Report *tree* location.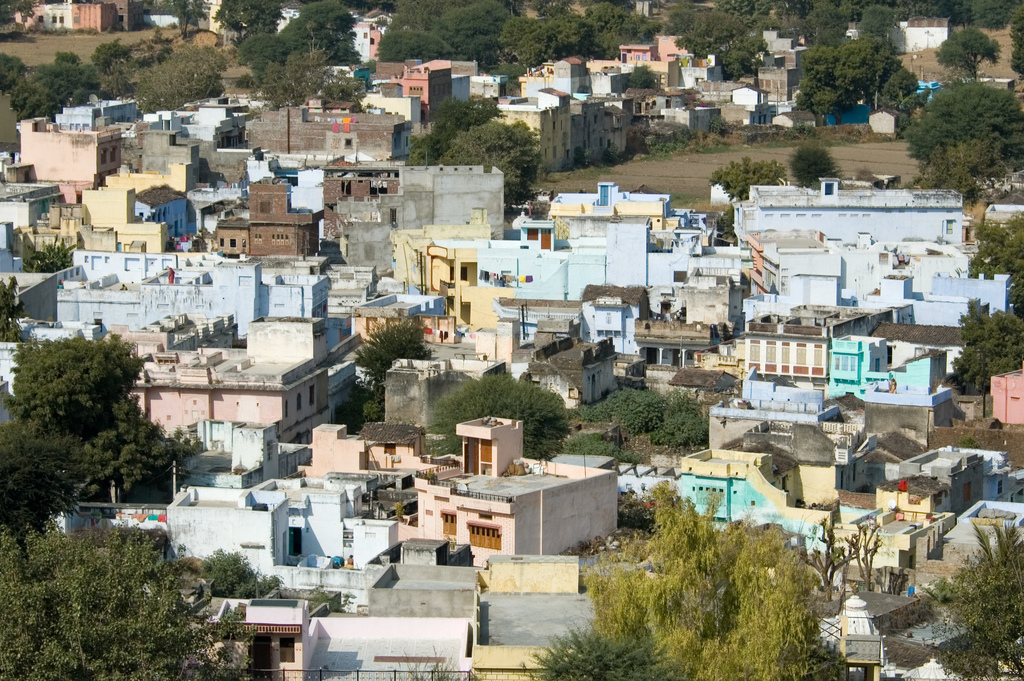
Report: 198 544 281 595.
